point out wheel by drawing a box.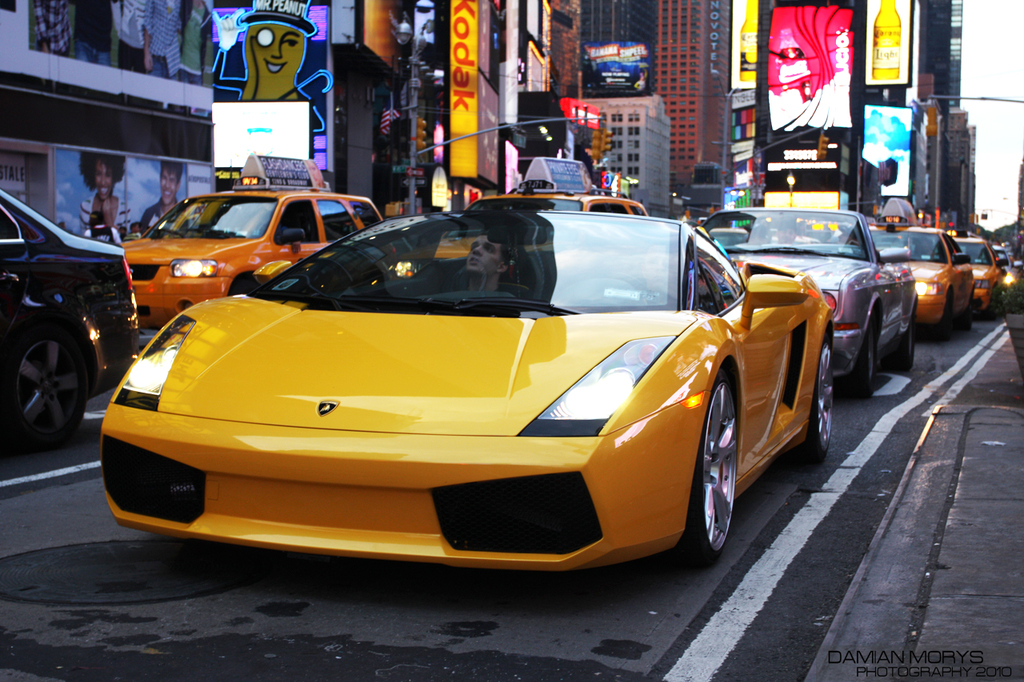
[x1=660, y1=362, x2=739, y2=573].
